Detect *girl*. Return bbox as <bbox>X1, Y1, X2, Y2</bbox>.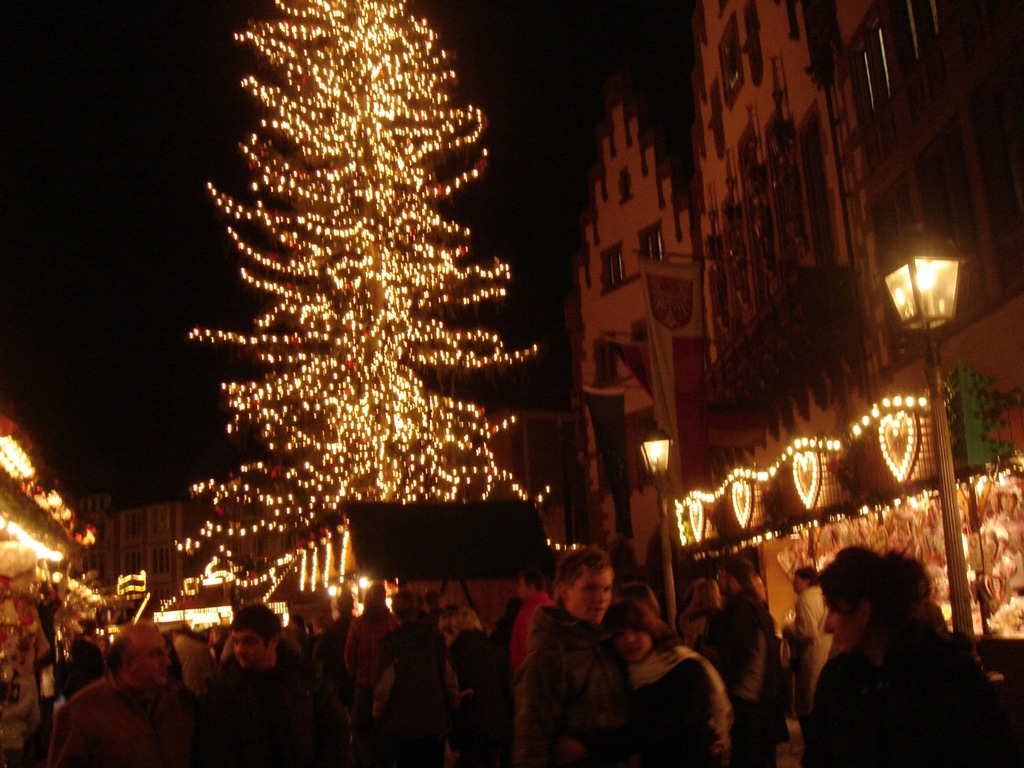
<bbox>625, 604, 733, 767</bbox>.
